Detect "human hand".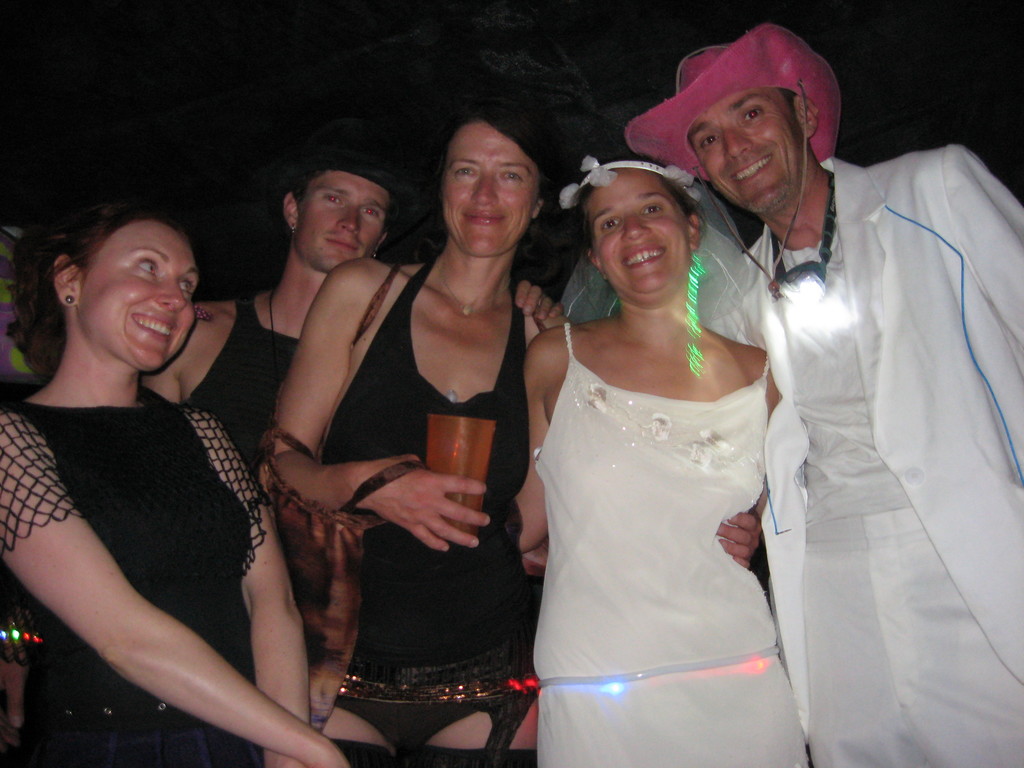
Detected at BBox(716, 509, 763, 572).
